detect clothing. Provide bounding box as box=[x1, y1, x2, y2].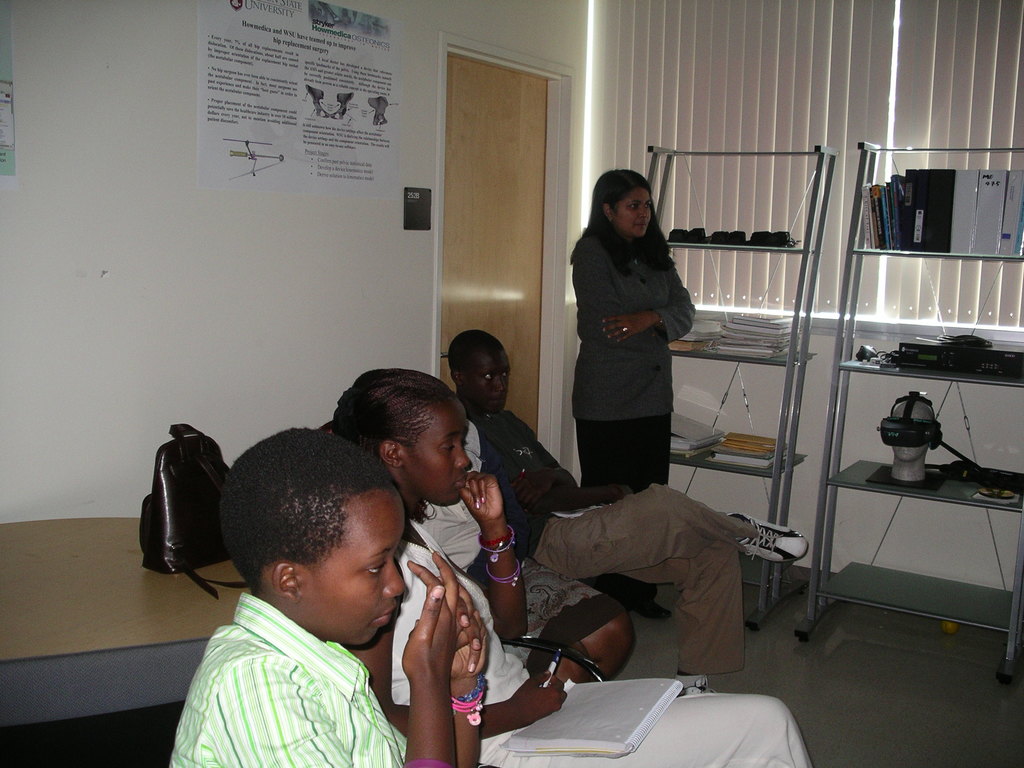
box=[427, 438, 632, 648].
